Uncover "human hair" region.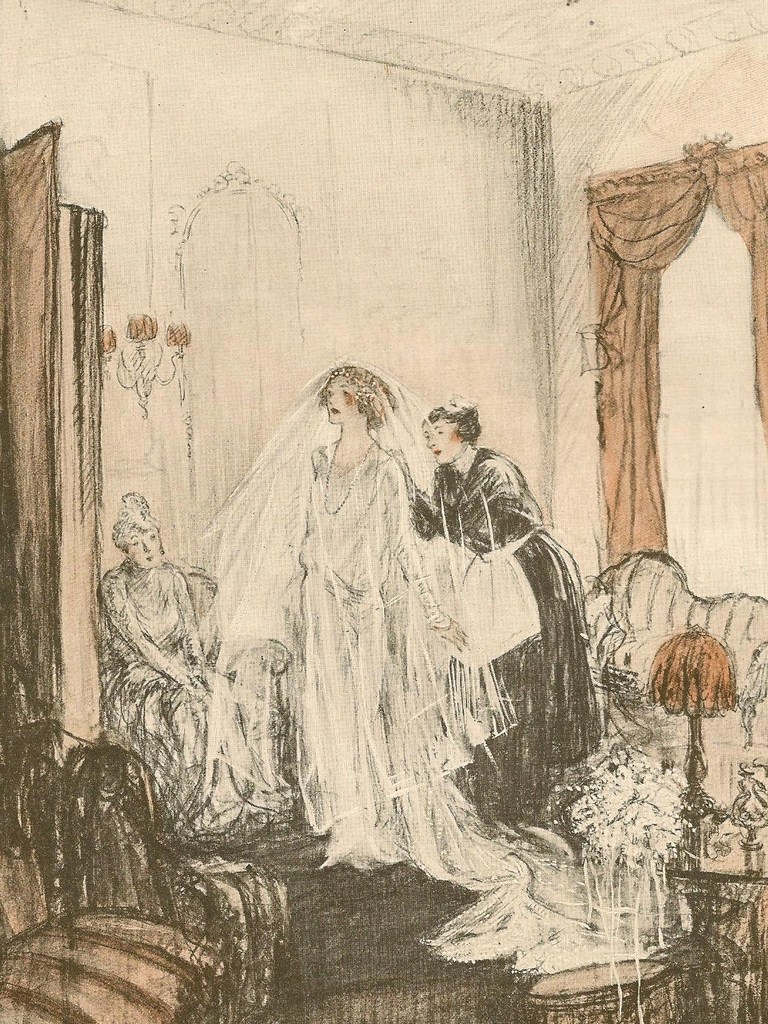
Uncovered: BBox(312, 364, 398, 430).
